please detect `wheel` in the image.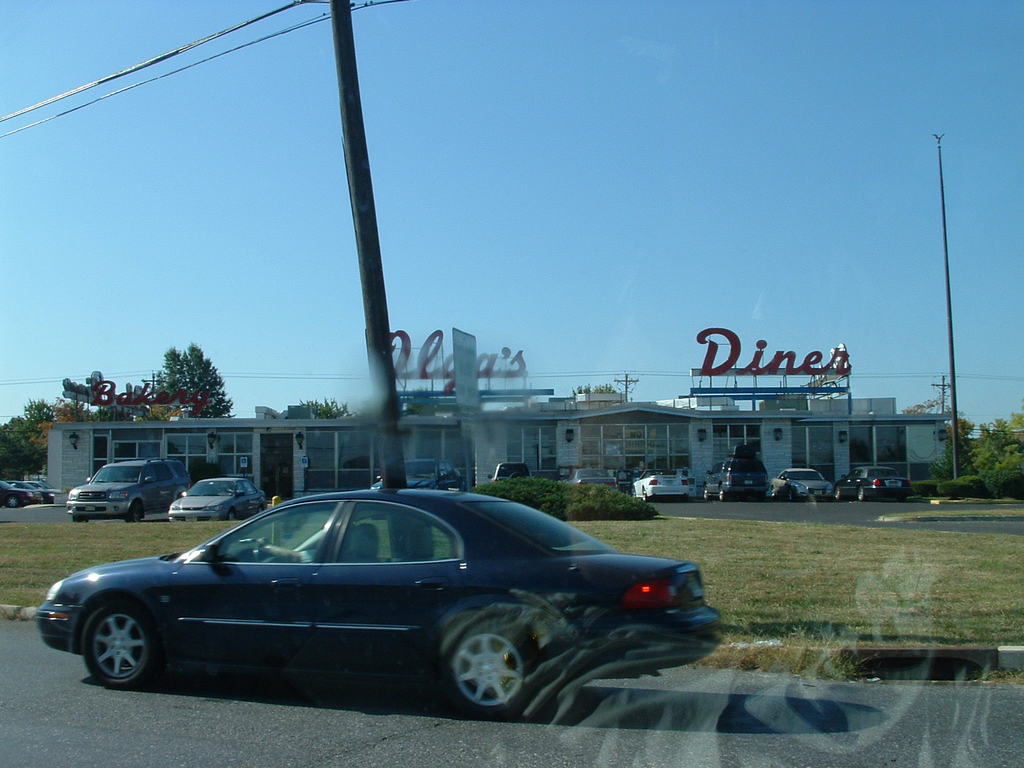
locate(82, 603, 161, 689).
